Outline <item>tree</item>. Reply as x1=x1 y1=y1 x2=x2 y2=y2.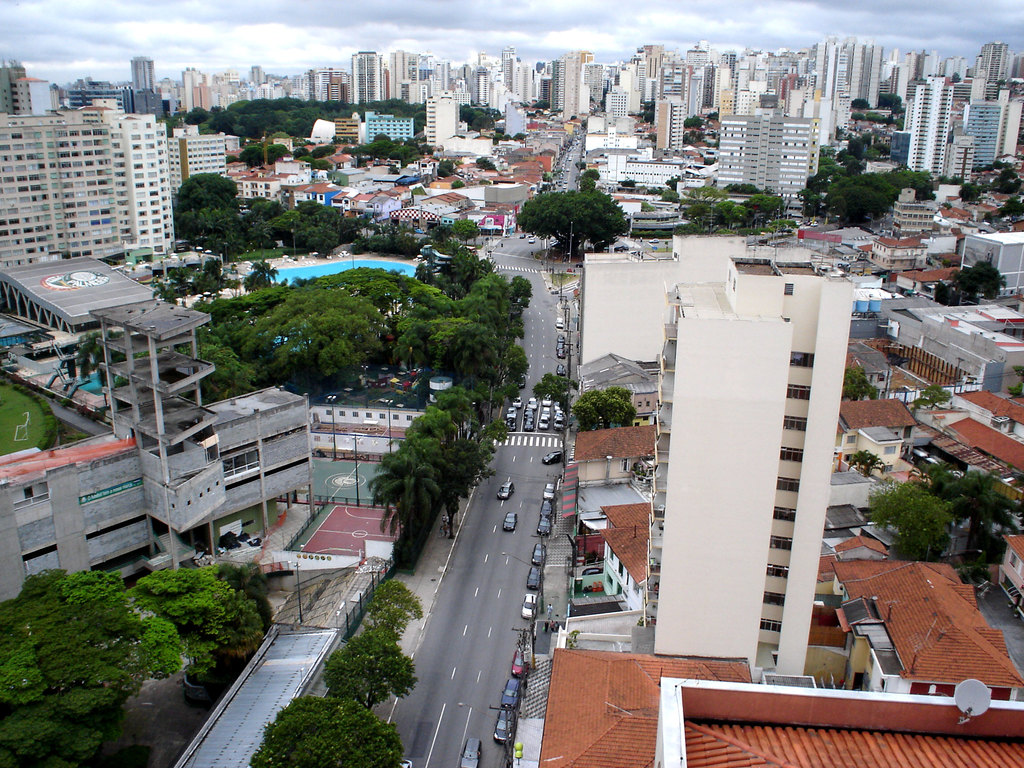
x1=847 y1=108 x2=863 y2=123.
